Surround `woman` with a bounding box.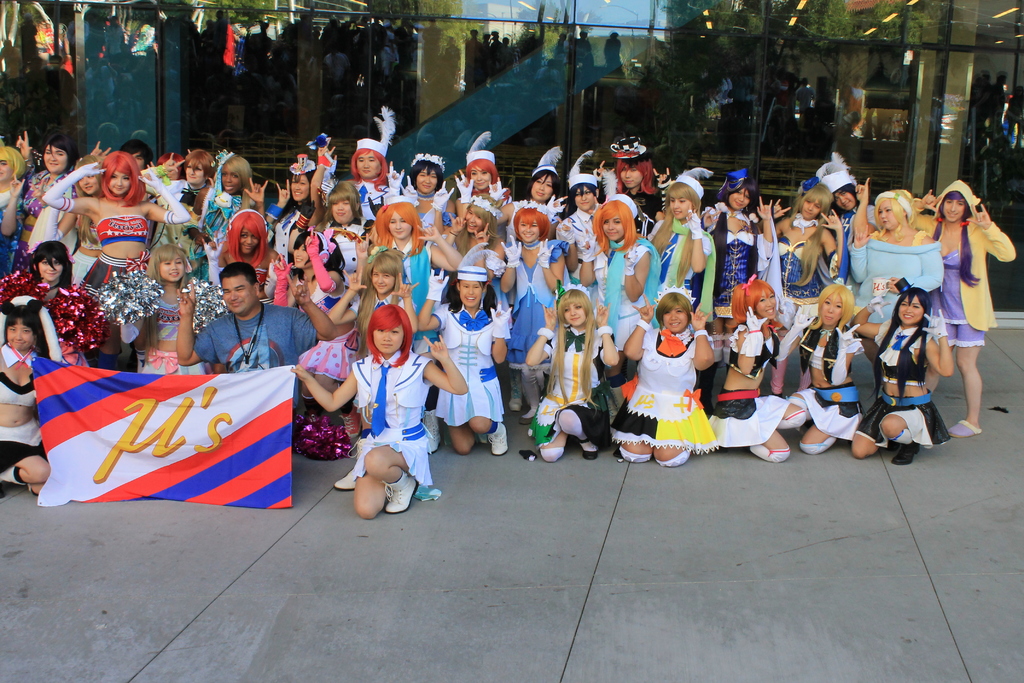
region(610, 284, 719, 473).
